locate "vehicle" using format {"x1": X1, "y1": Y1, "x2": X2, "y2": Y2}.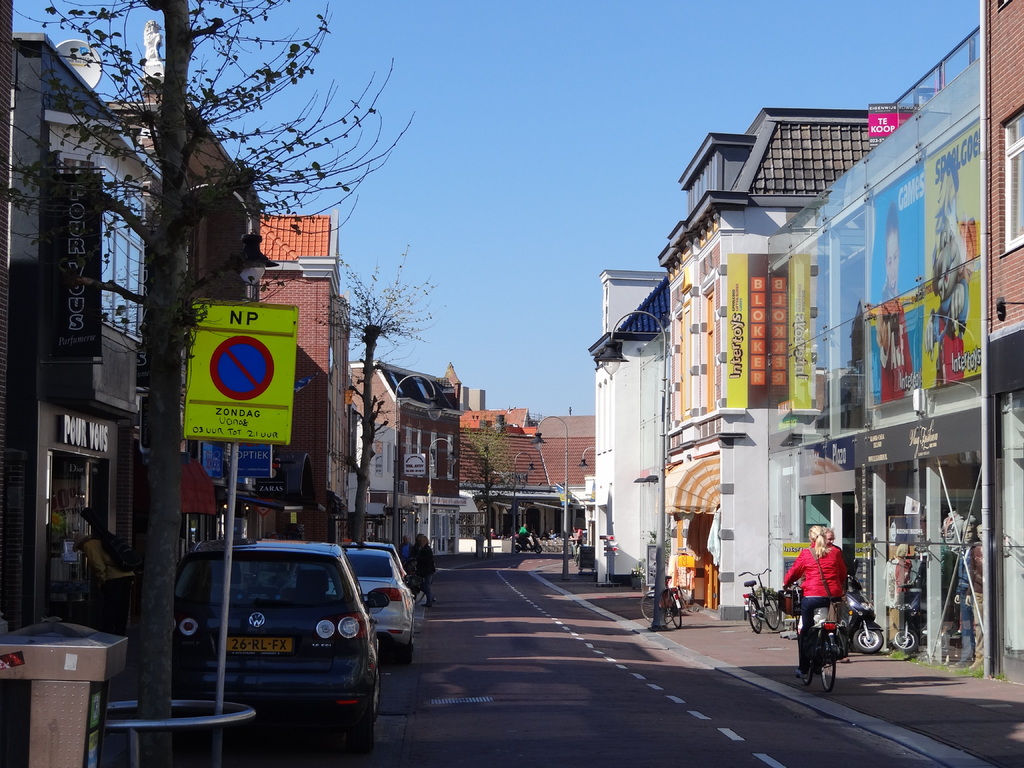
{"x1": 837, "y1": 578, "x2": 882, "y2": 657}.
